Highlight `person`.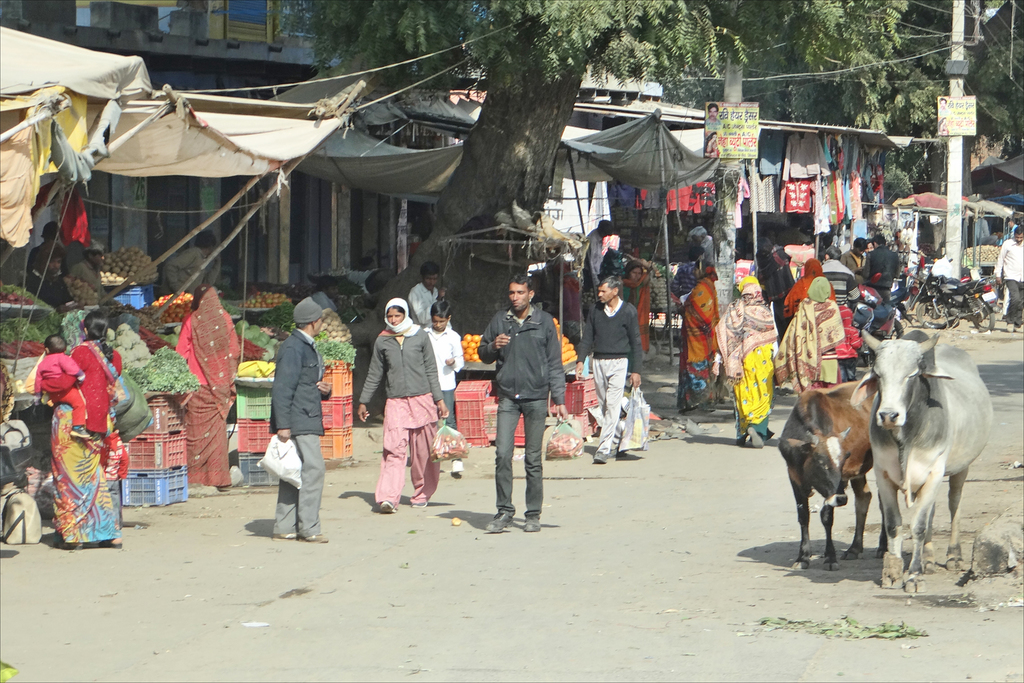
Highlighted region: [x1=404, y1=261, x2=446, y2=321].
